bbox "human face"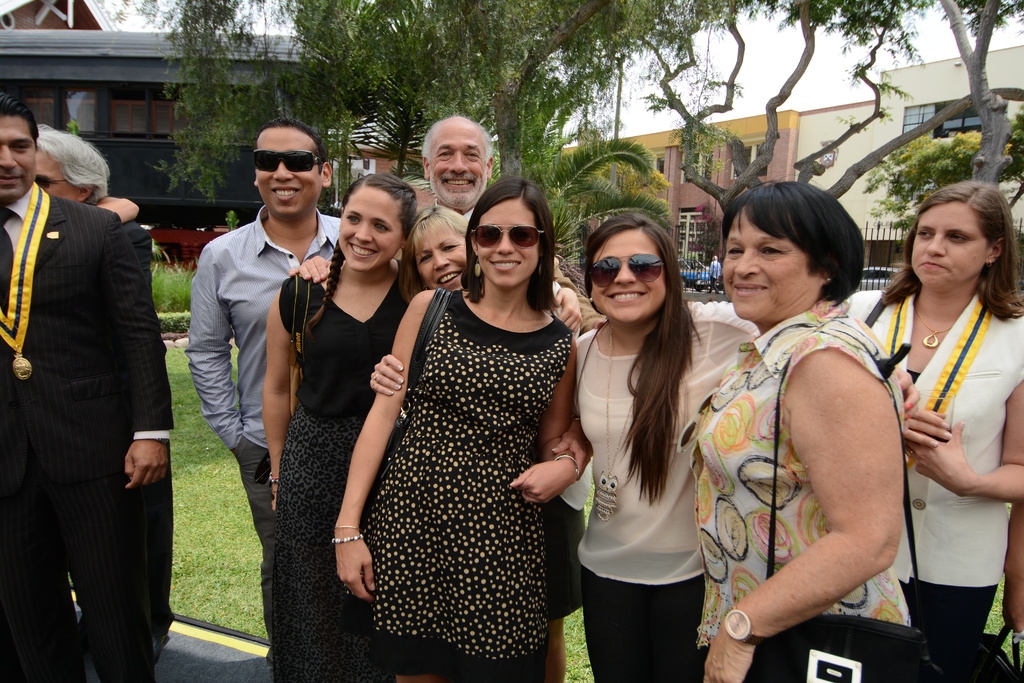
<bbox>0, 112, 37, 203</bbox>
